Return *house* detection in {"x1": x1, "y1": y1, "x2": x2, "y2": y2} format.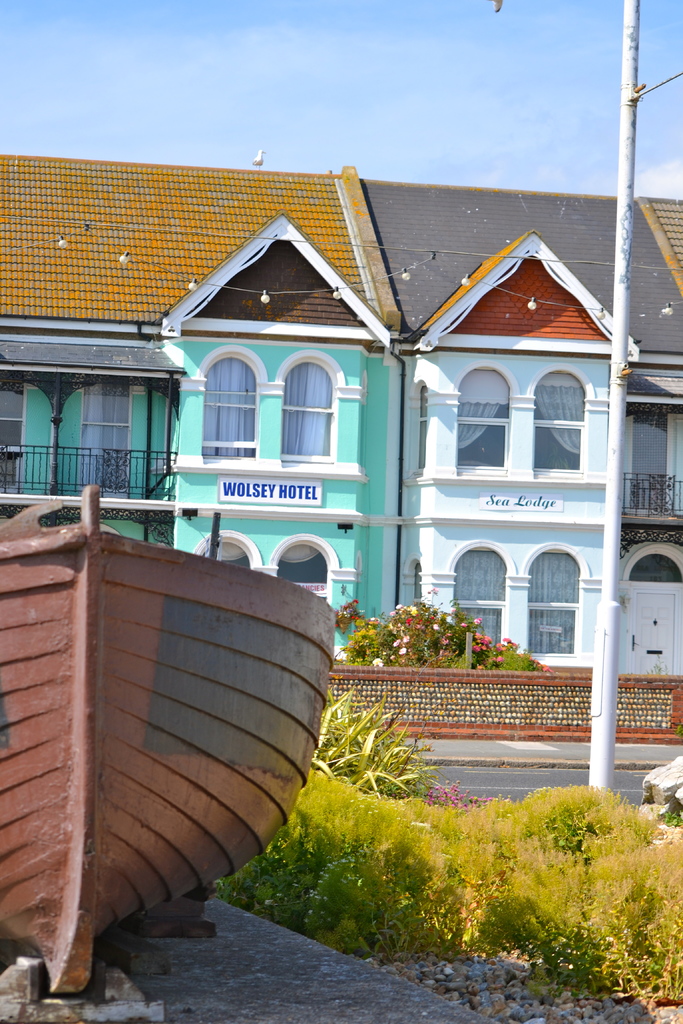
{"x1": 360, "y1": 163, "x2": 682, "y2": 687}.
